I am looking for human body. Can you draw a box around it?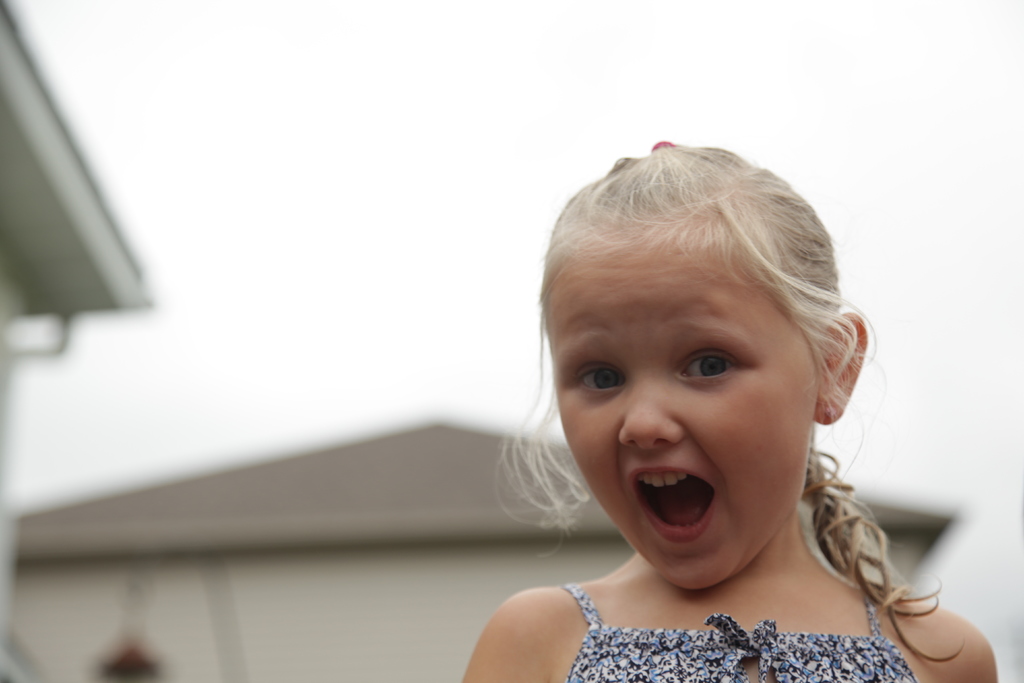
Sure, the bounding box is select_region(456, 138, 1014, 682).
